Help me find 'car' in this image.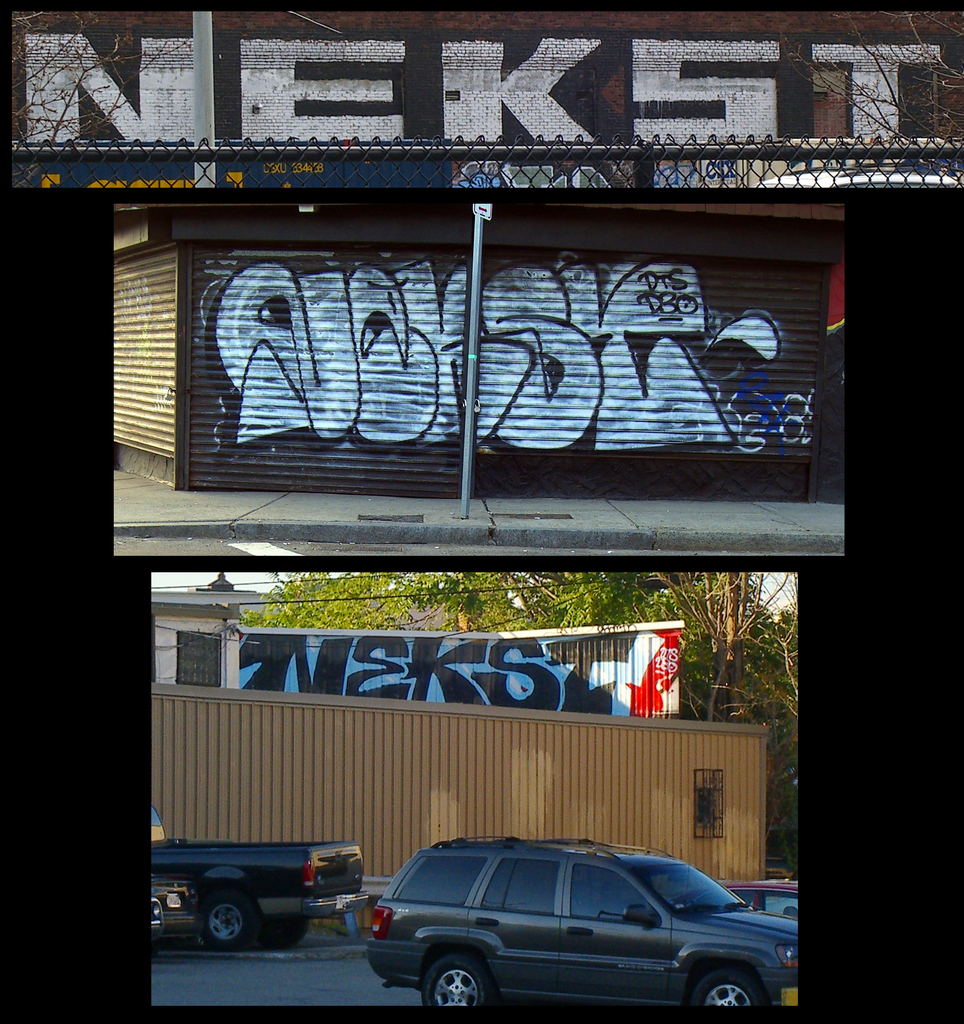
Found it: (150, 803, 382, 951).
